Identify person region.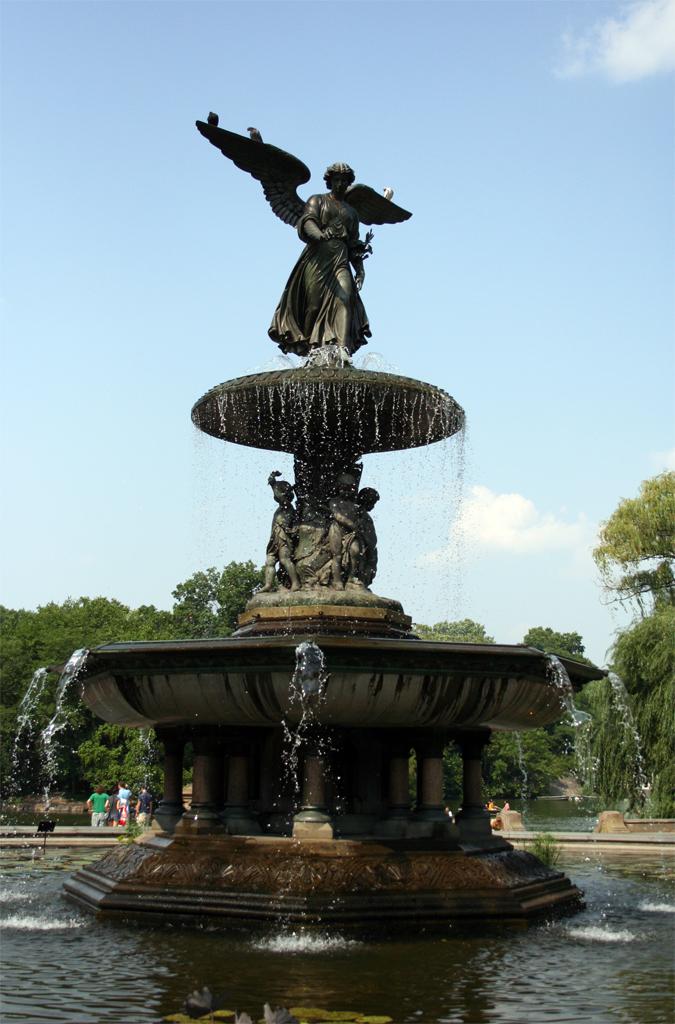
Region: Rect(314, 472, 358, 587).
